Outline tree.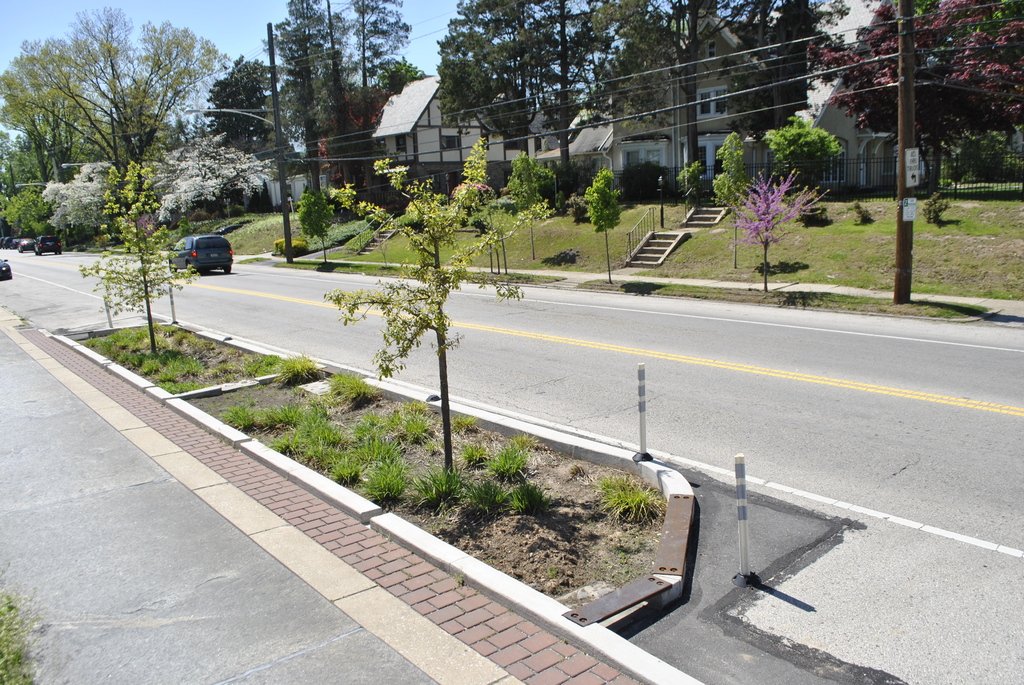
Outline: bbox(0, 1, 229, 190).
